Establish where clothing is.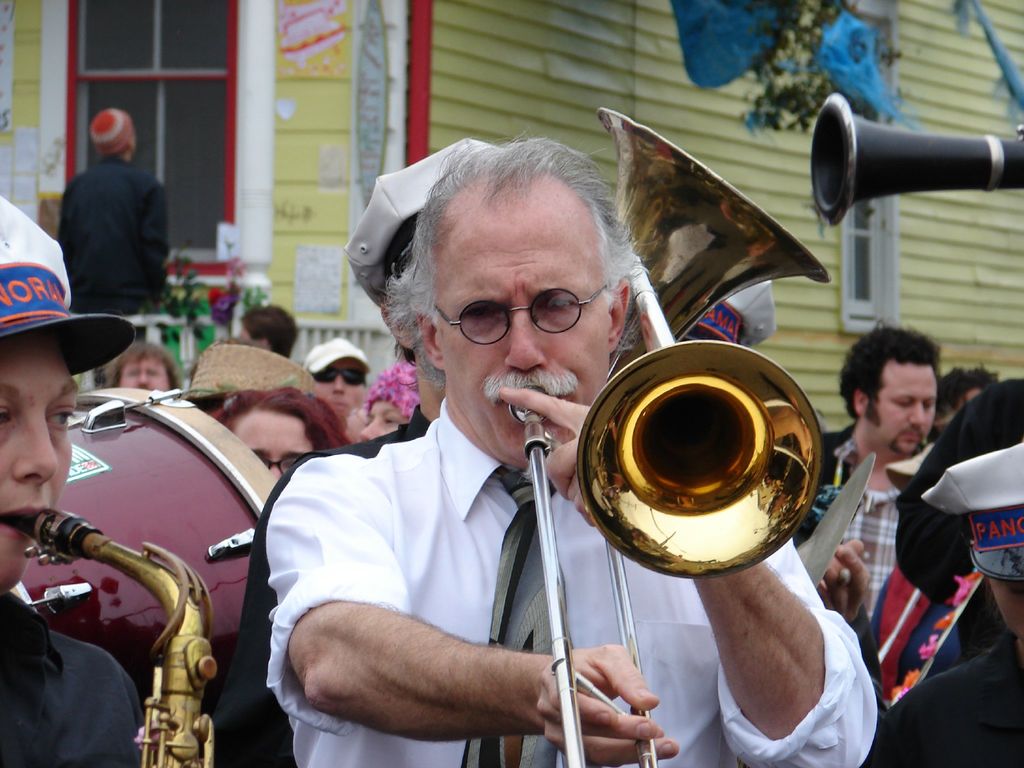
Established at <bbox>950, 634, 1023, 767</bbox>.
